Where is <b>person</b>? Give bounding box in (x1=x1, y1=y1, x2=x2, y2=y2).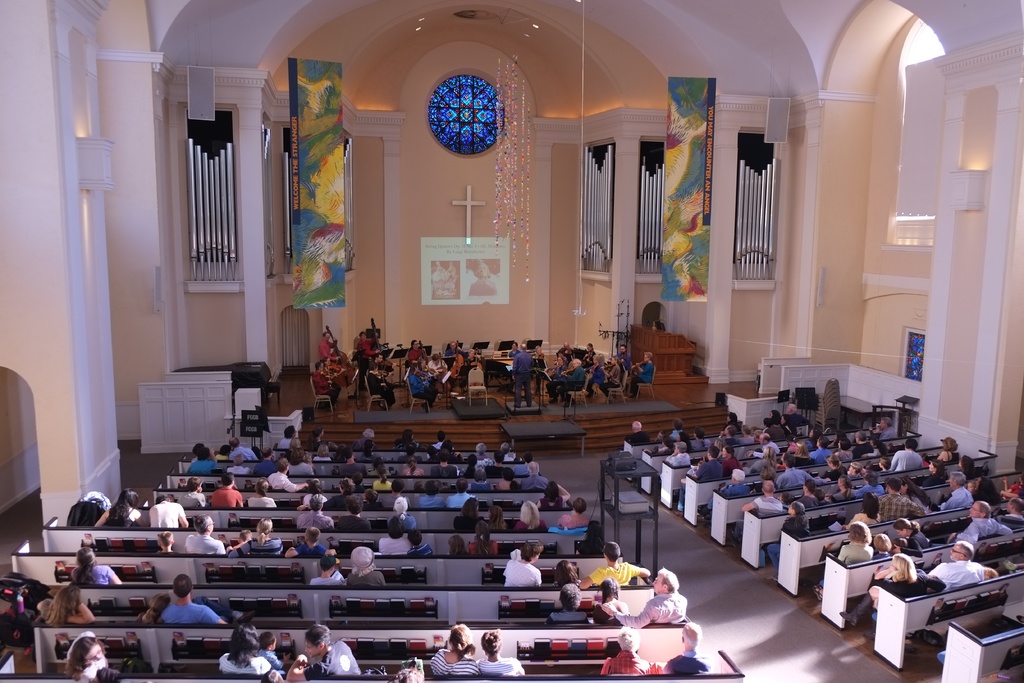
(x1=615, y1=345, x2=632, y2=370).
